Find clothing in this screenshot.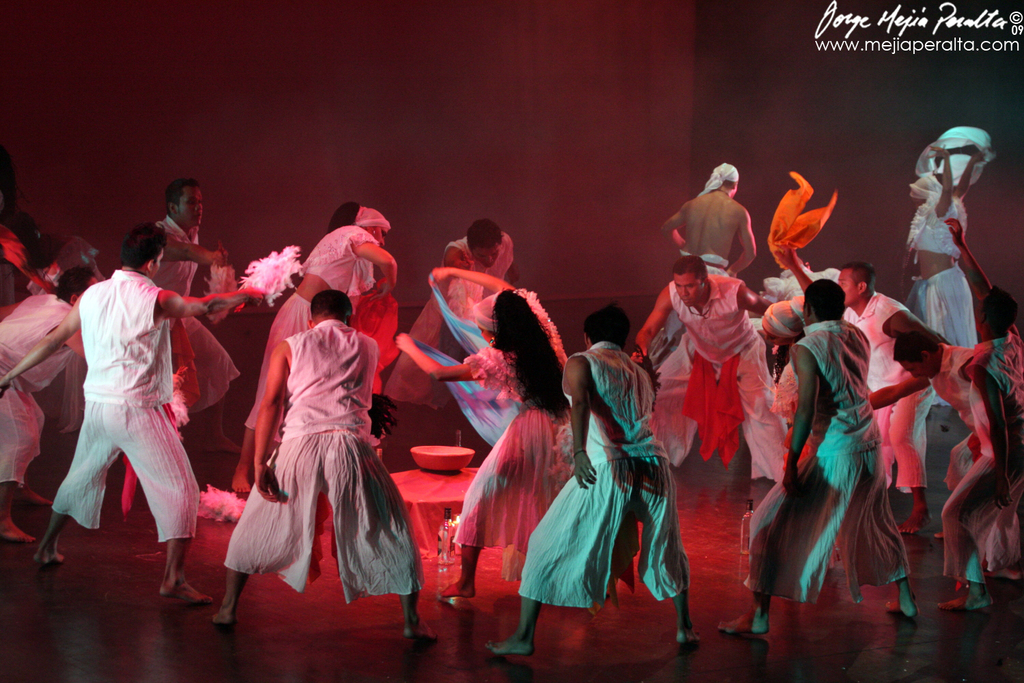
The bounding box for clothing is pyautogui.locateOnScreen(244, 224, 380, 436).
